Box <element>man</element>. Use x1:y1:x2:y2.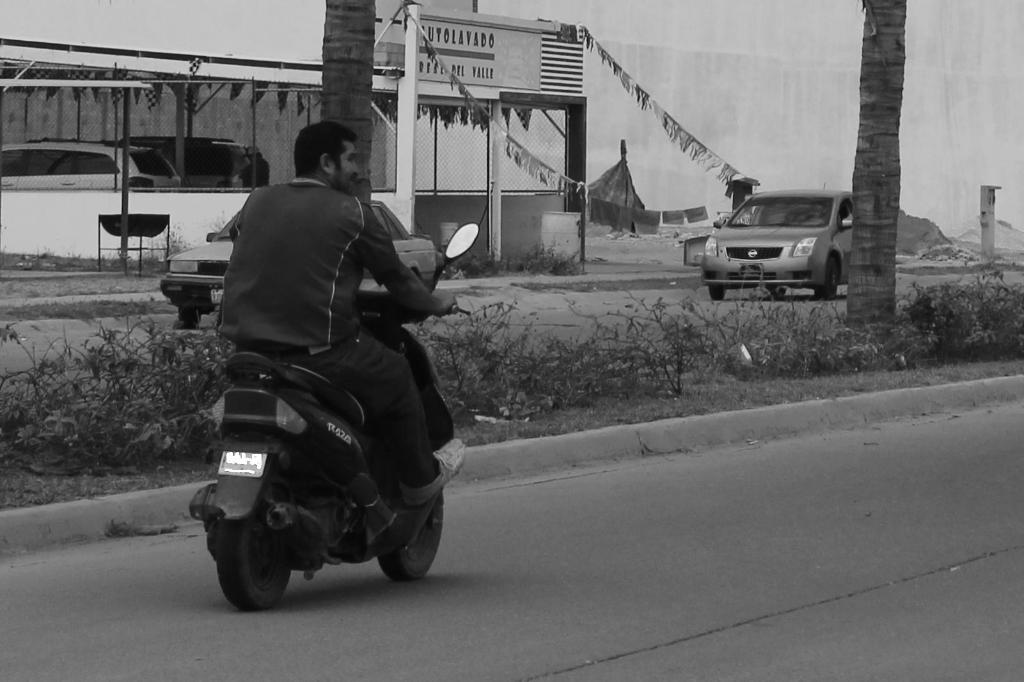
216:119:460:492.
